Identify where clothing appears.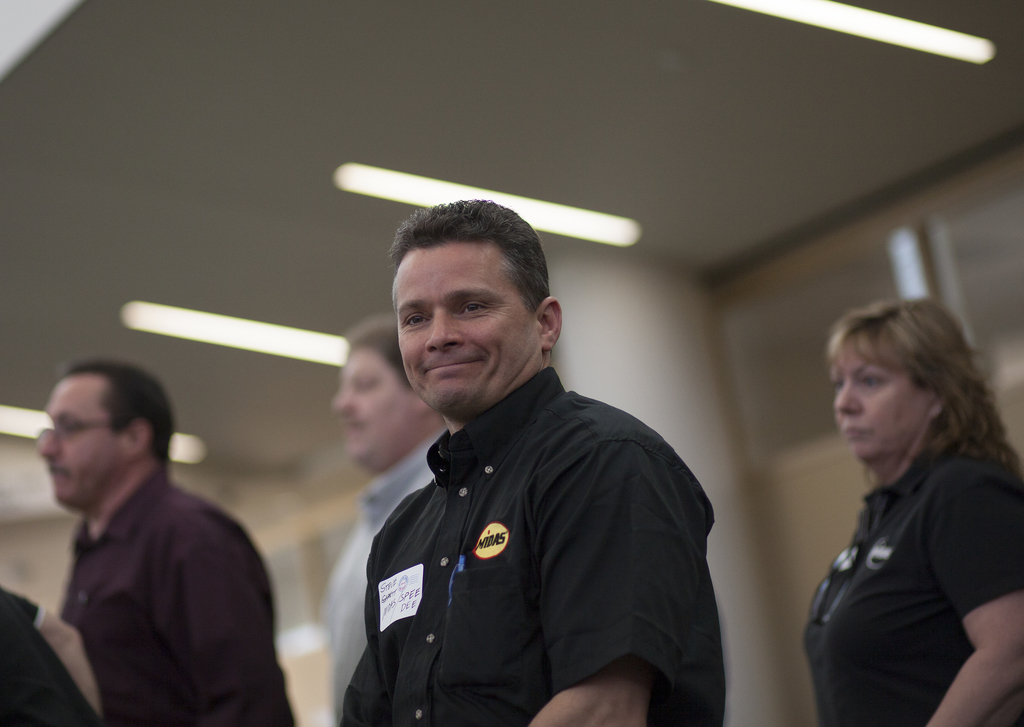
Appears at {"left": 803, "top": 445, "right": 1023, "bottom": 726}.
